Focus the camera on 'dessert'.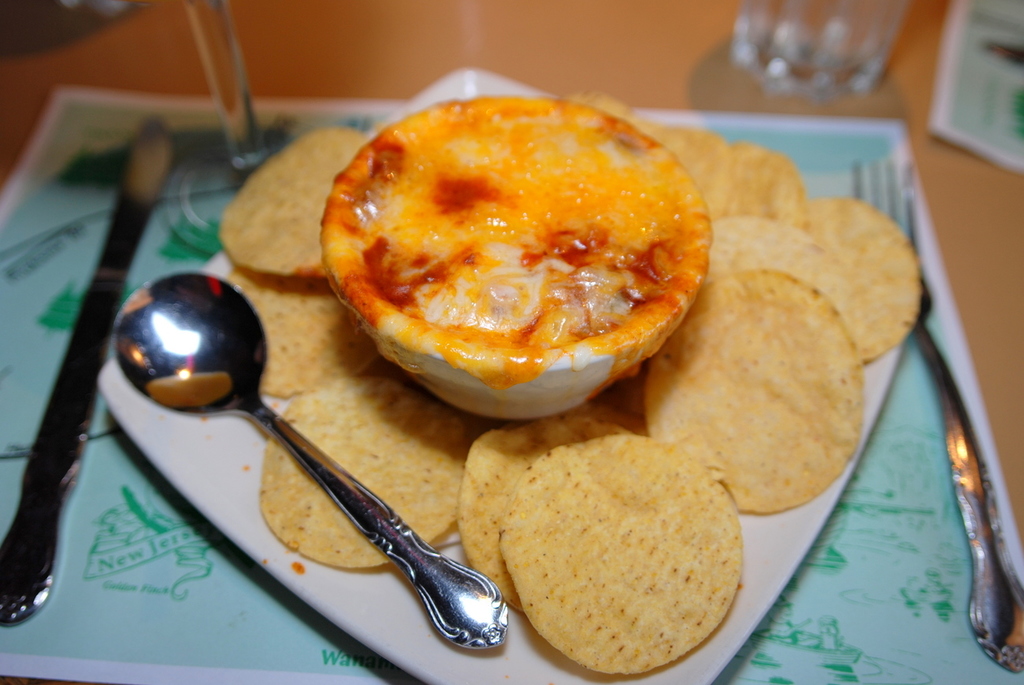
Focus region: crop(218, 131, 378, 278).
